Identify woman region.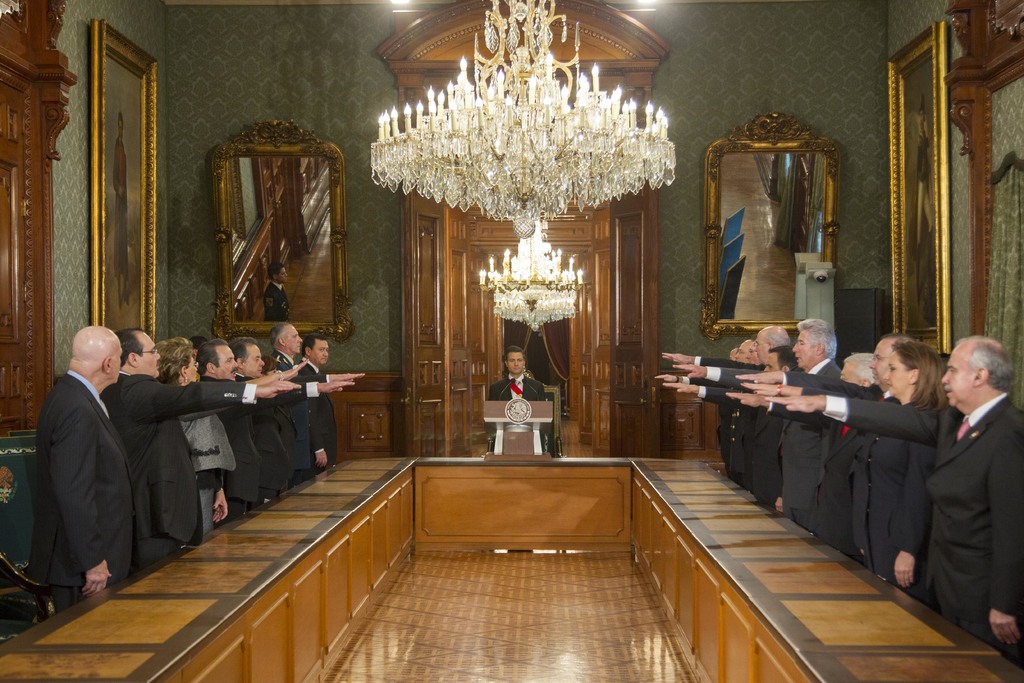
Region: bbox=[740, 343, 948, 595].
